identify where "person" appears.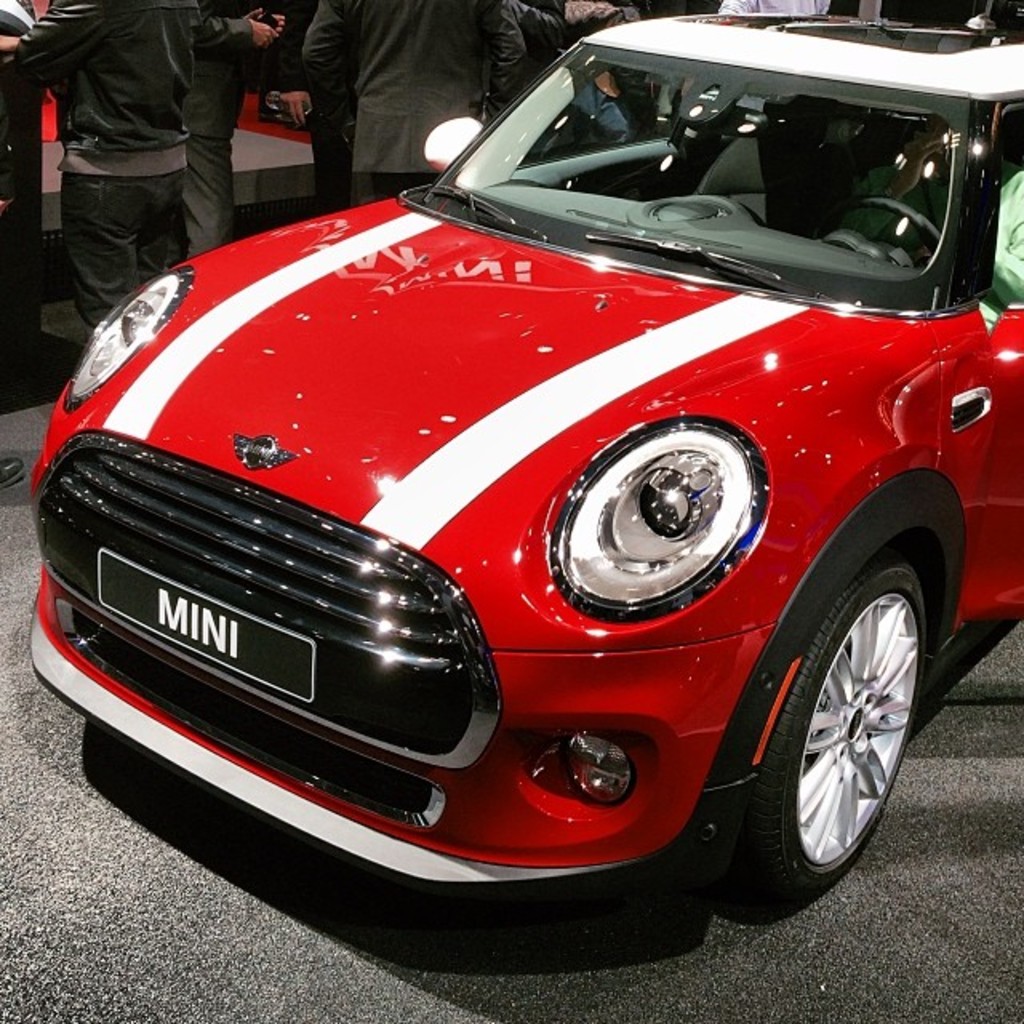
Appears at [left=845, top=147, right=1022, bottom=302].
